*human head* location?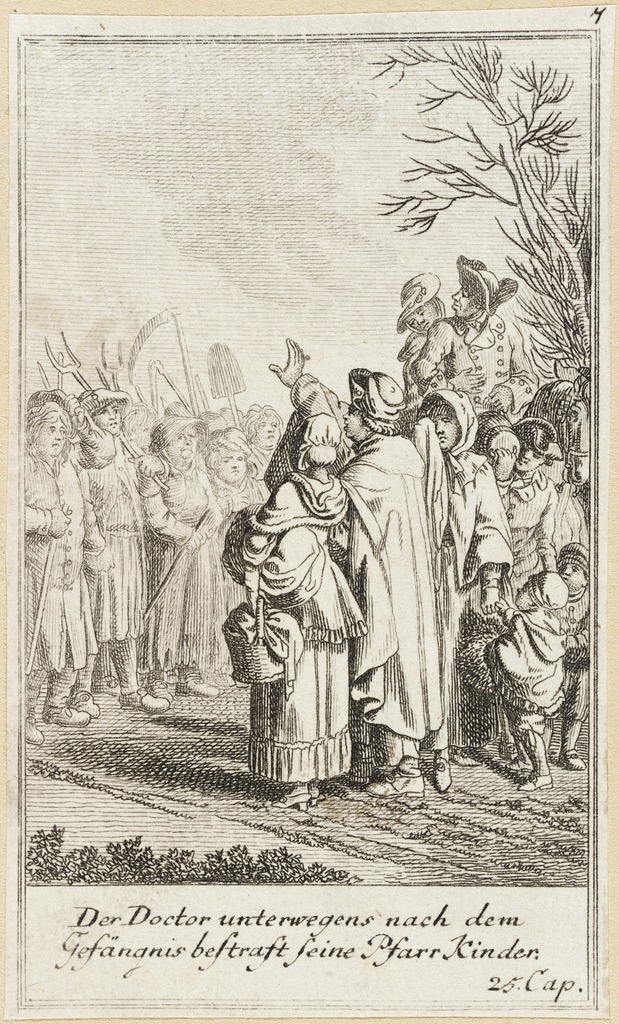
region(23, 407, 70, 461)
